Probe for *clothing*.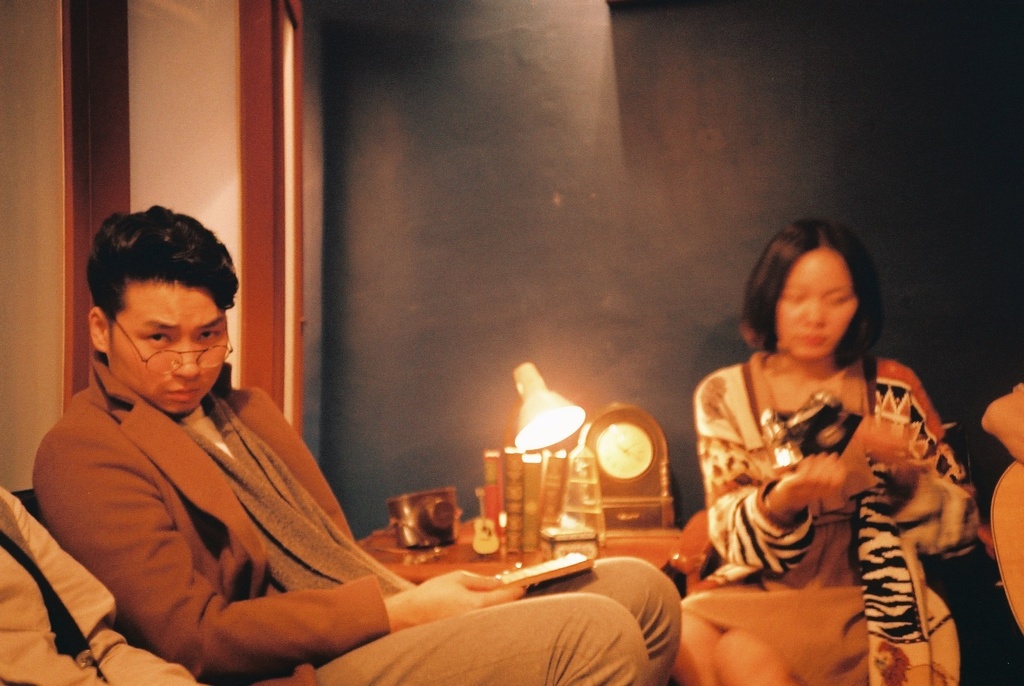
Probe result: crop(0, 481, 195, 685).
